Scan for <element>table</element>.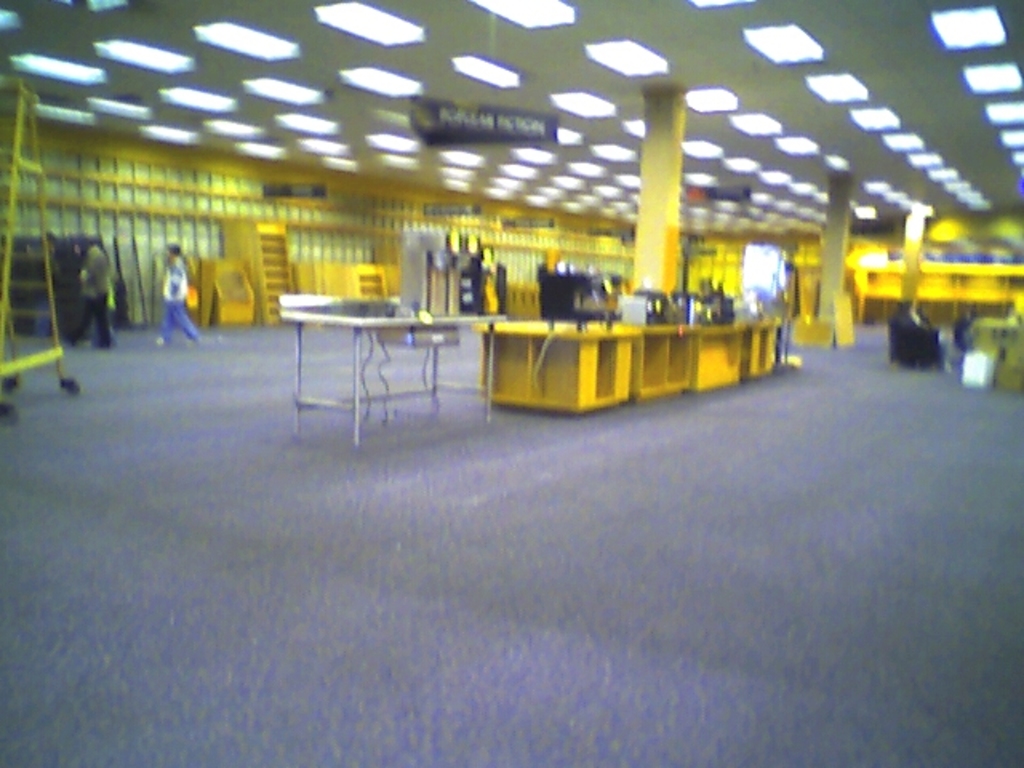
Scan result: box=[288, 283, 459, 408].
